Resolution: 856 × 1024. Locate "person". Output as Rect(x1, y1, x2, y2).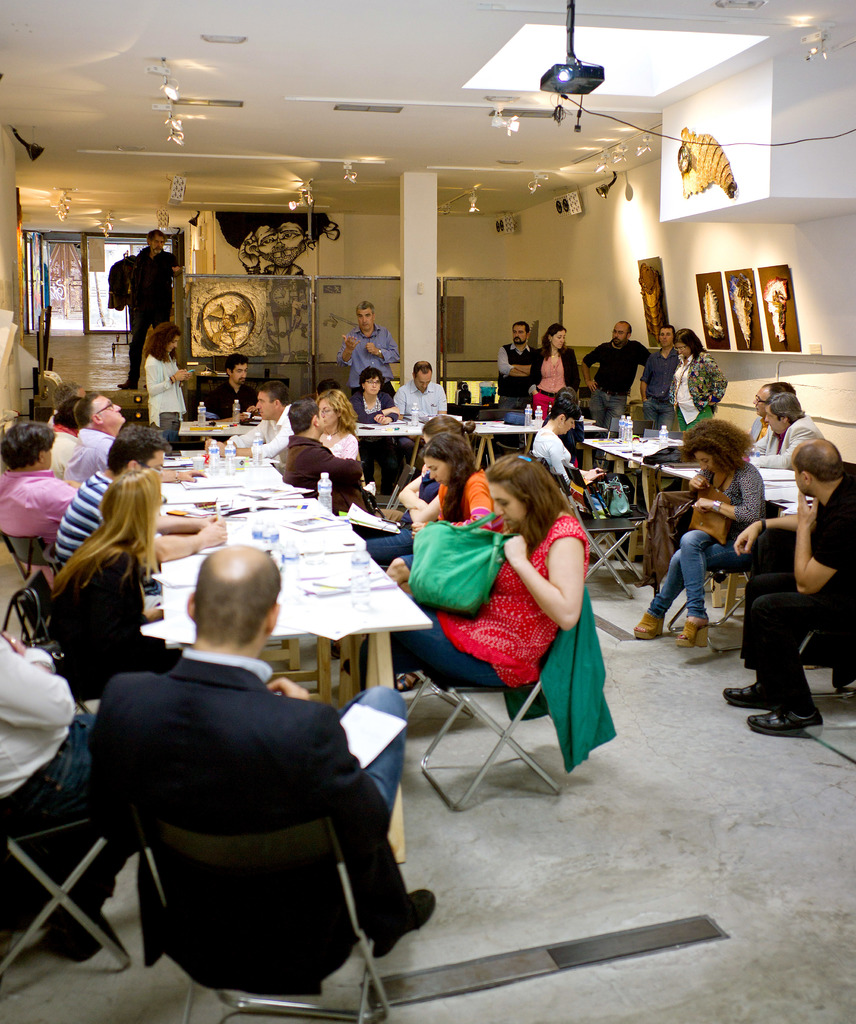
Rect(47, 394, 88, 477).
